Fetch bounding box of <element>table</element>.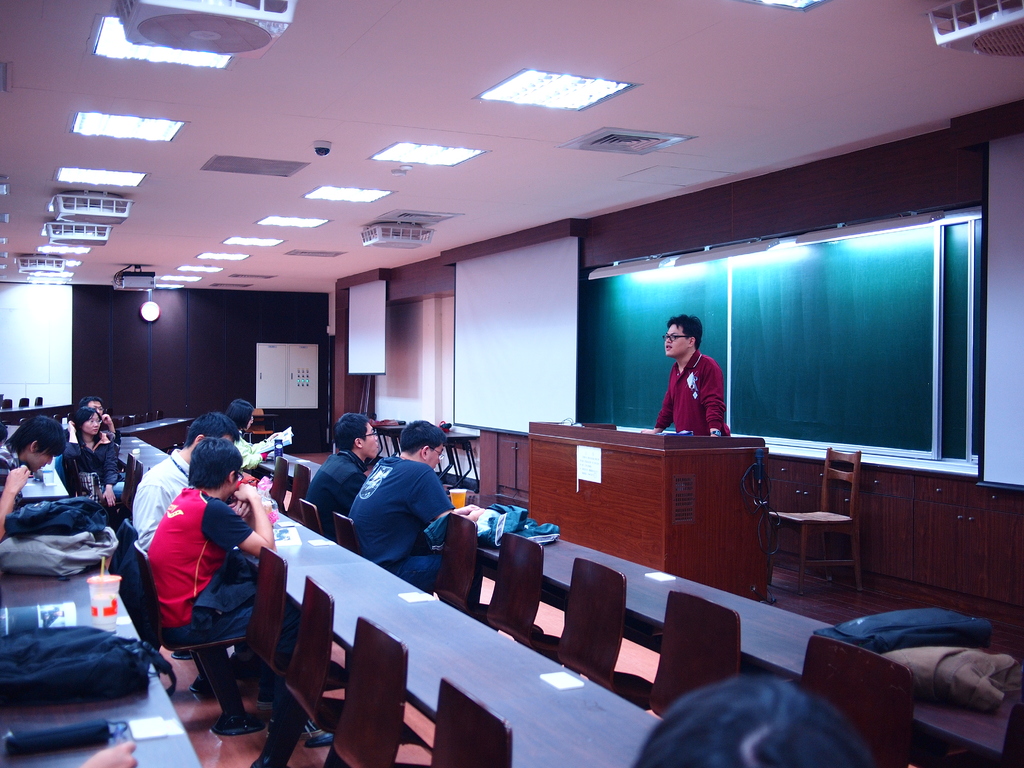
Bbox: [378, 419, 483, 500].
